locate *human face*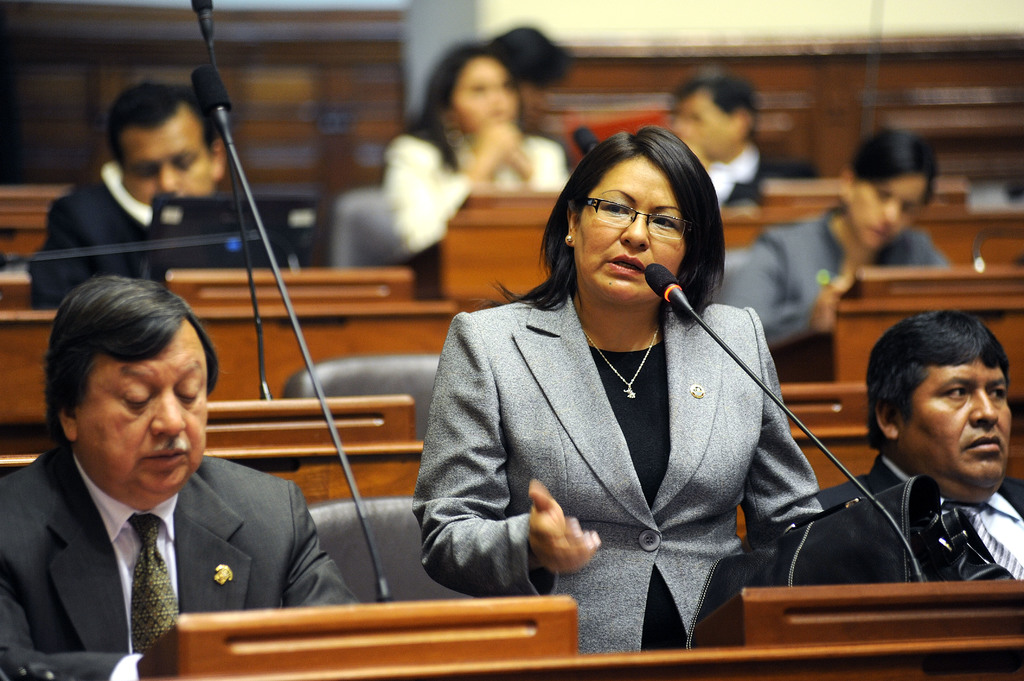
{"left": 900, "top": 360, "right": 1015, "bottom": 485}
